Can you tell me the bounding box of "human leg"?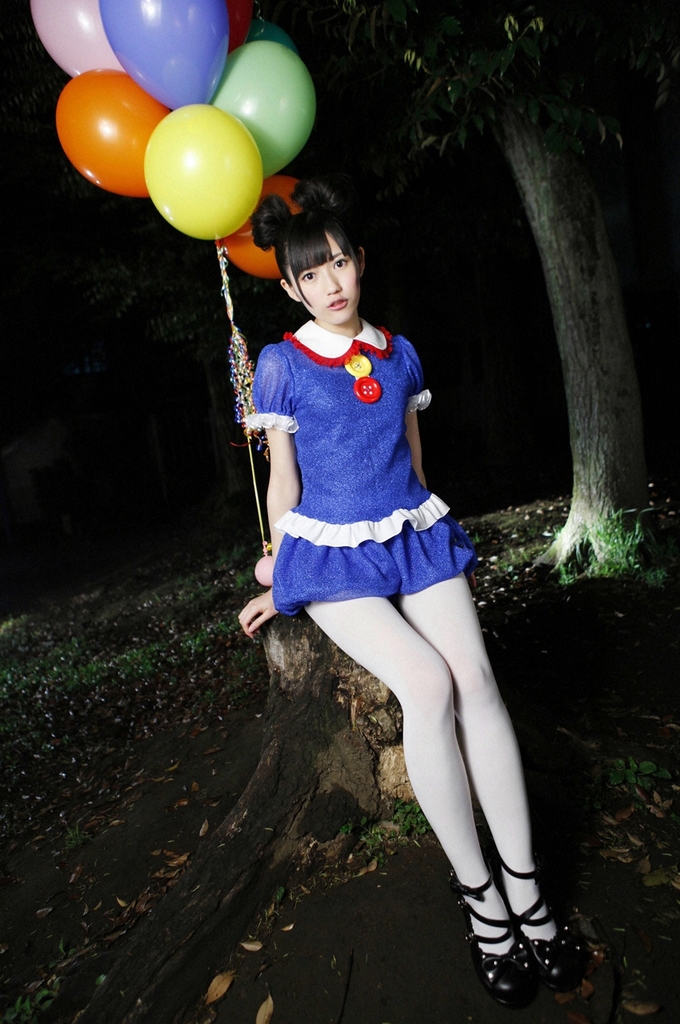
bbox=[297, 568, 556, 995].
